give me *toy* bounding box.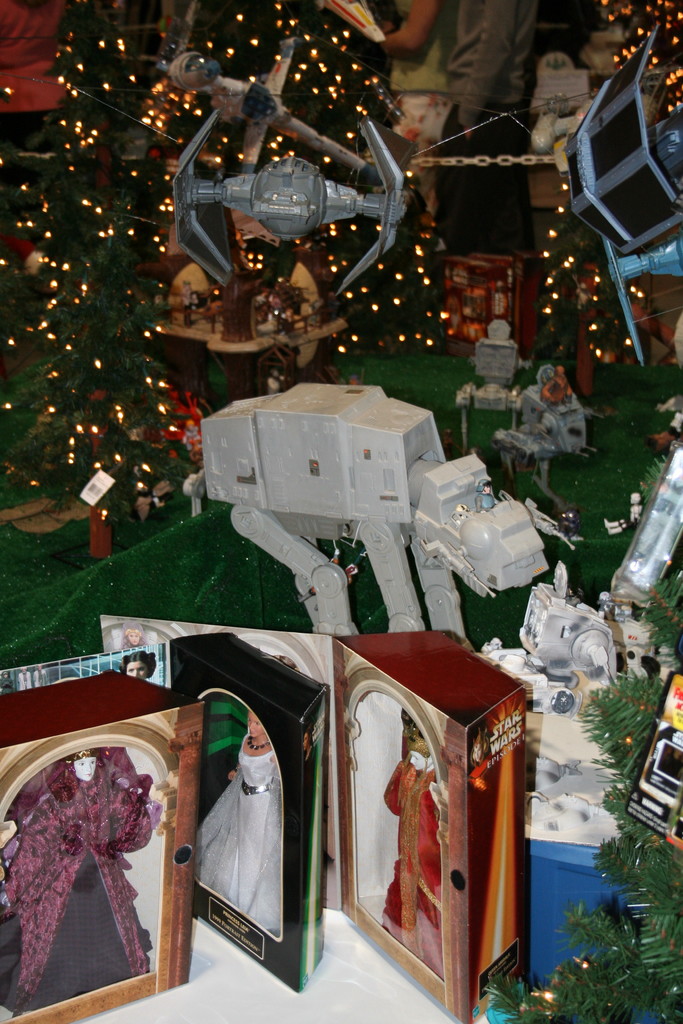
<box>151,127,418,263</box>.
